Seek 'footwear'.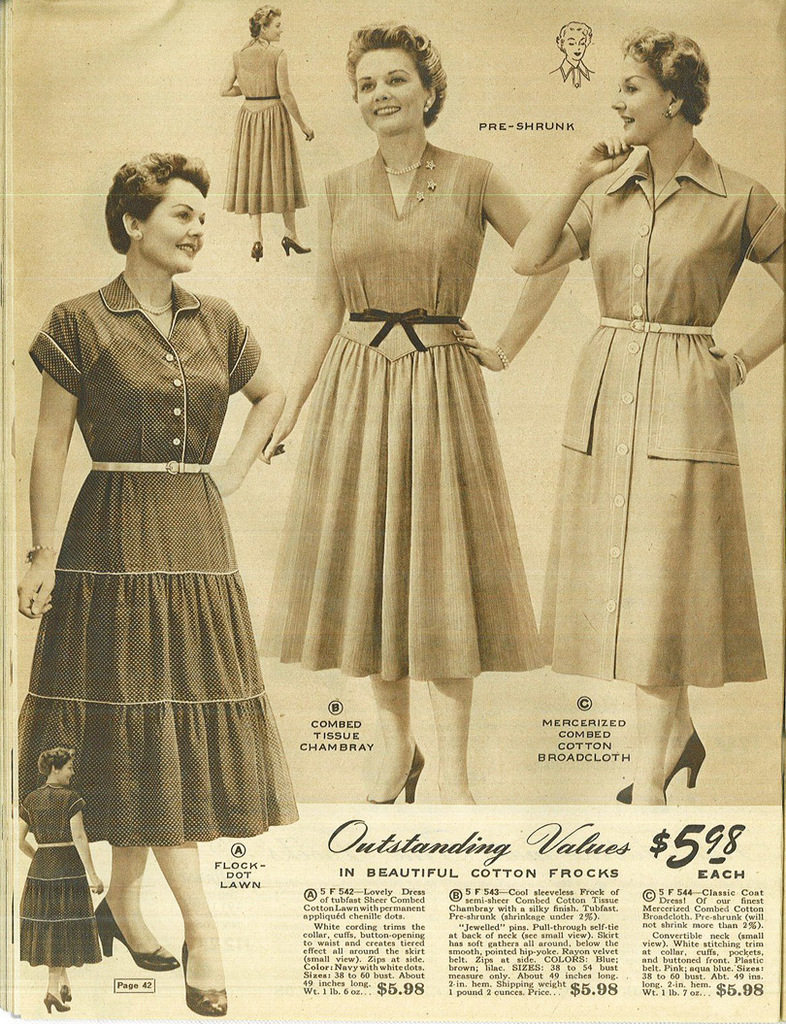
{"left": 179, "top": 930, "right": 222, "bottom": 1023}.
